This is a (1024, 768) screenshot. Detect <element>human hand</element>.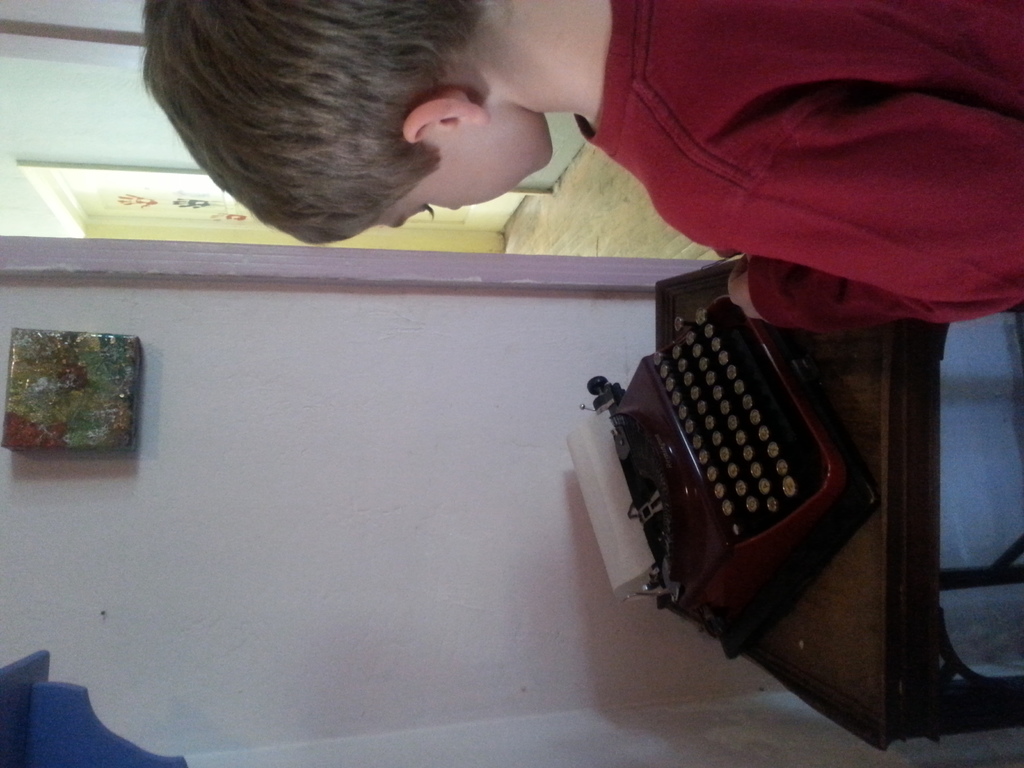
<box>726,257,765,326</box>.
